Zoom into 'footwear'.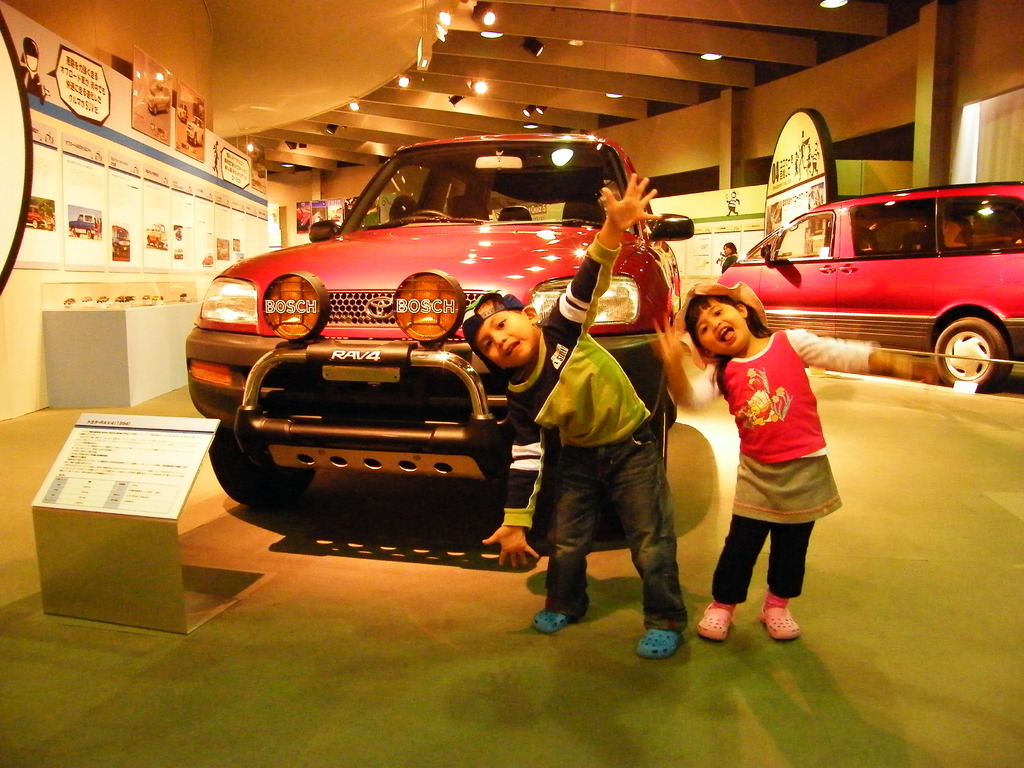
Zoom target: bbox(756, 590, 797, 641).
